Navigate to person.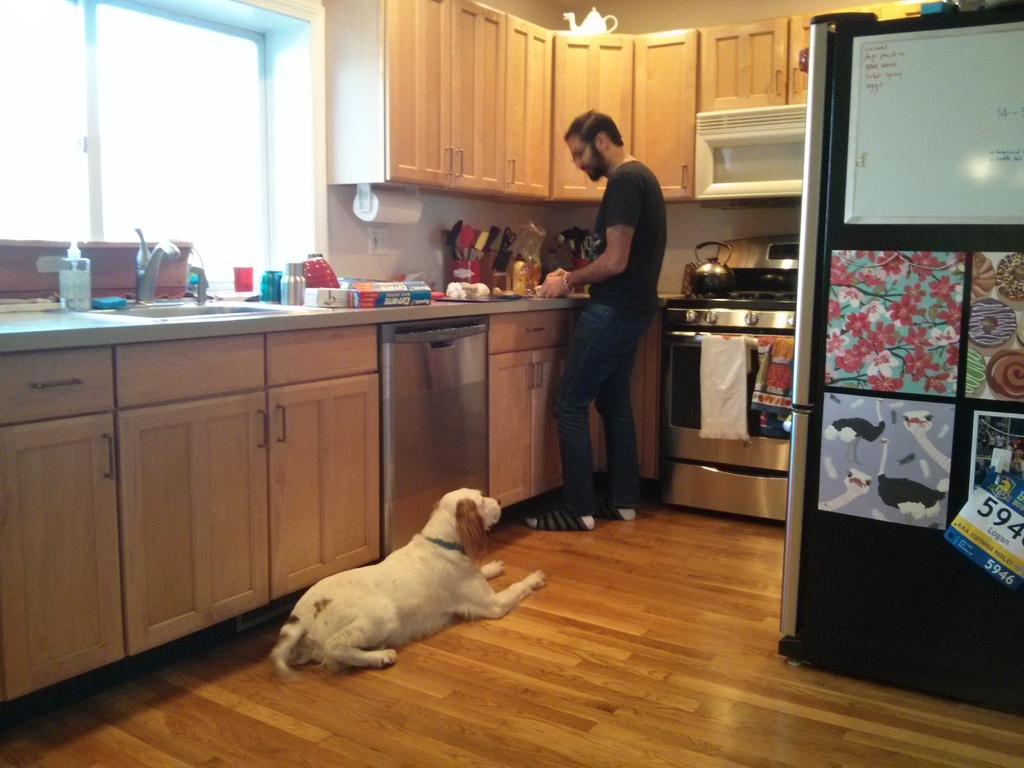
Navigation target: box=[521, 109, 669, 533].
